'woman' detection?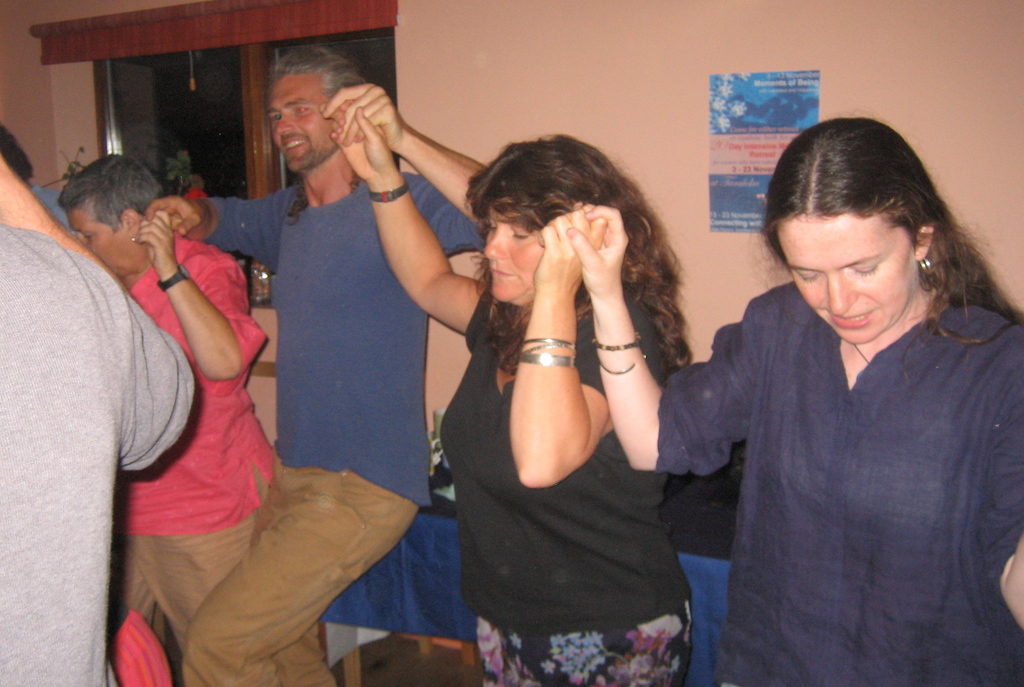
pyautogui.locateOnScreen(562, 117, 1023, 686)
